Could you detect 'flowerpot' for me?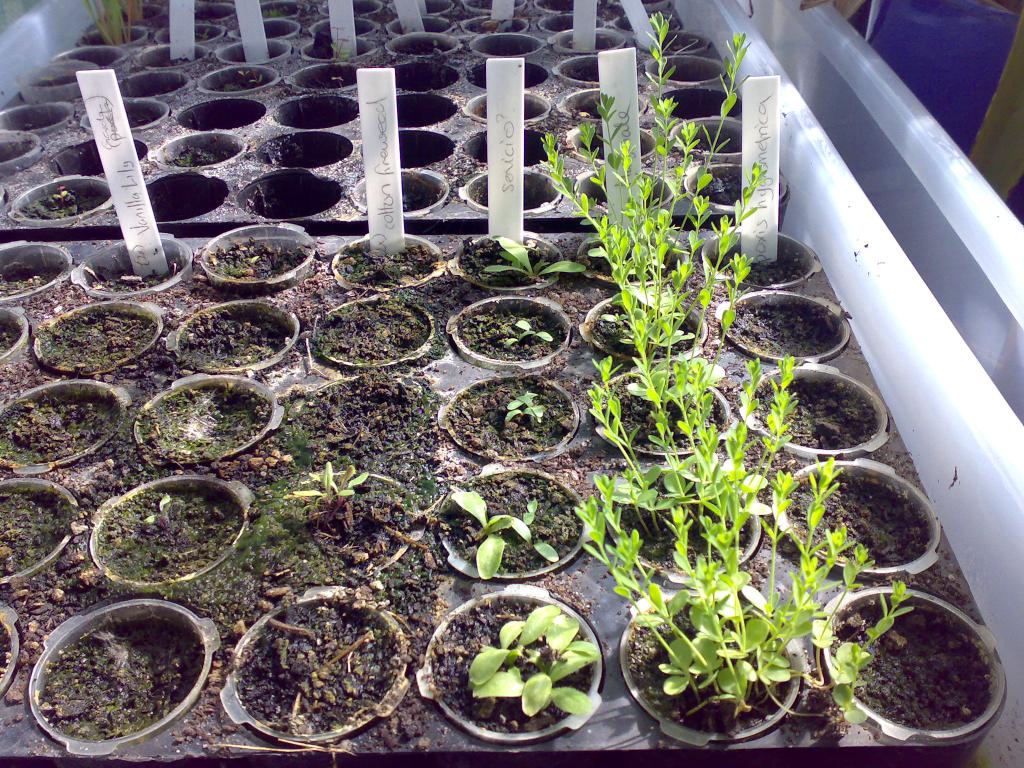
Detection result: crop(440, 372, 584, 464).
